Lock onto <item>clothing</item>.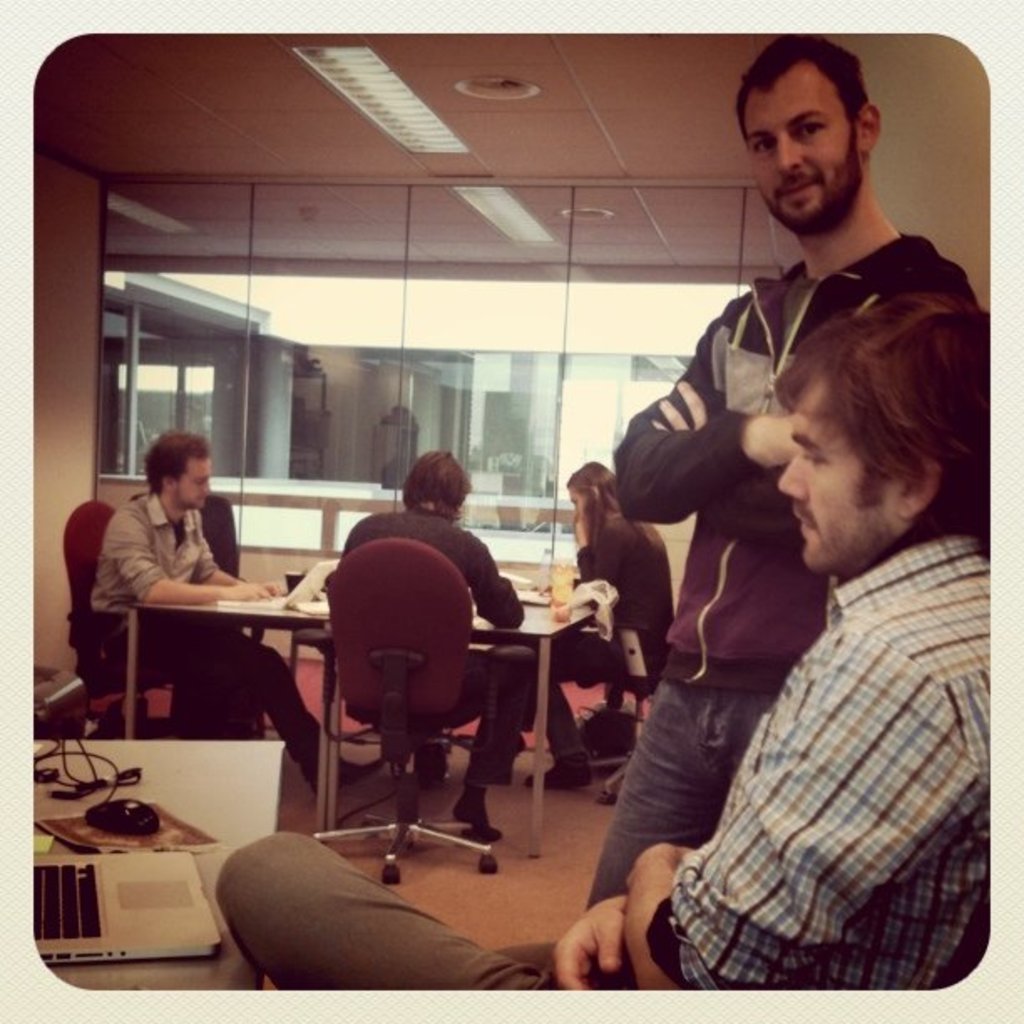
Locked: box(532, 525, 683, 751).
